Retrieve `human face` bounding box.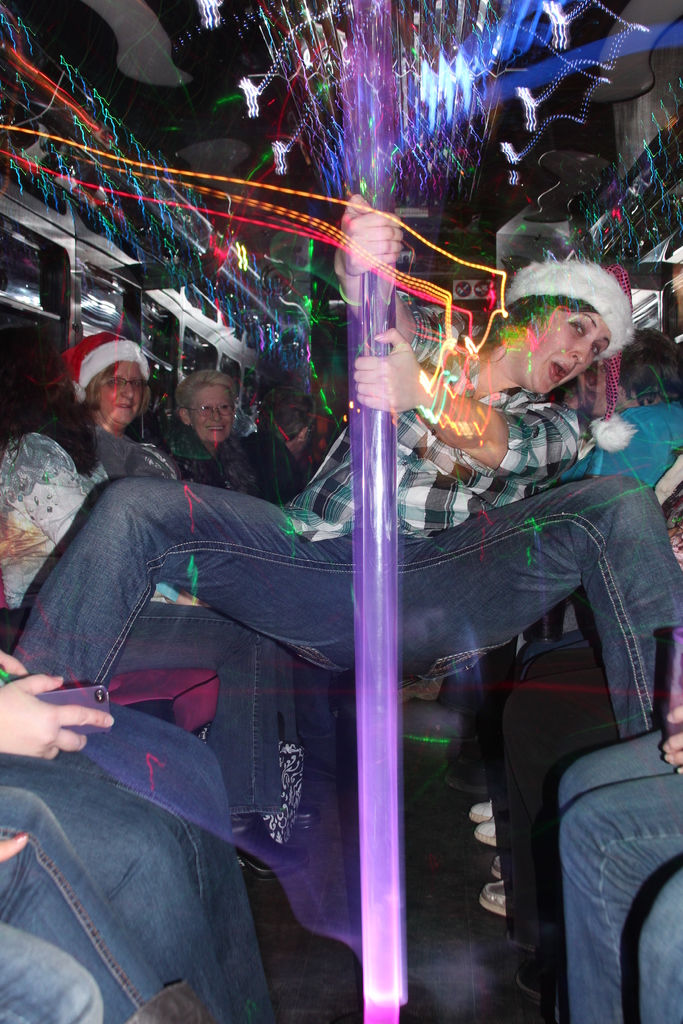
Bounding box: 103, 359, 145, 428.
